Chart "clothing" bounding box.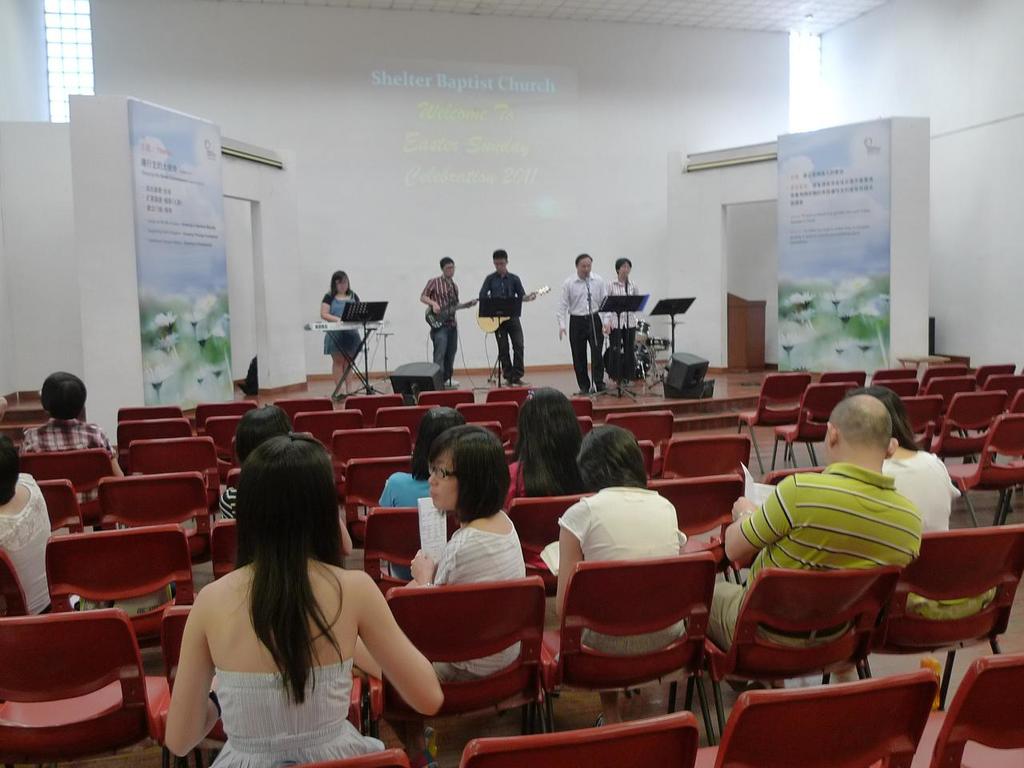
Charted: box=[605, 272, 641, 326].
